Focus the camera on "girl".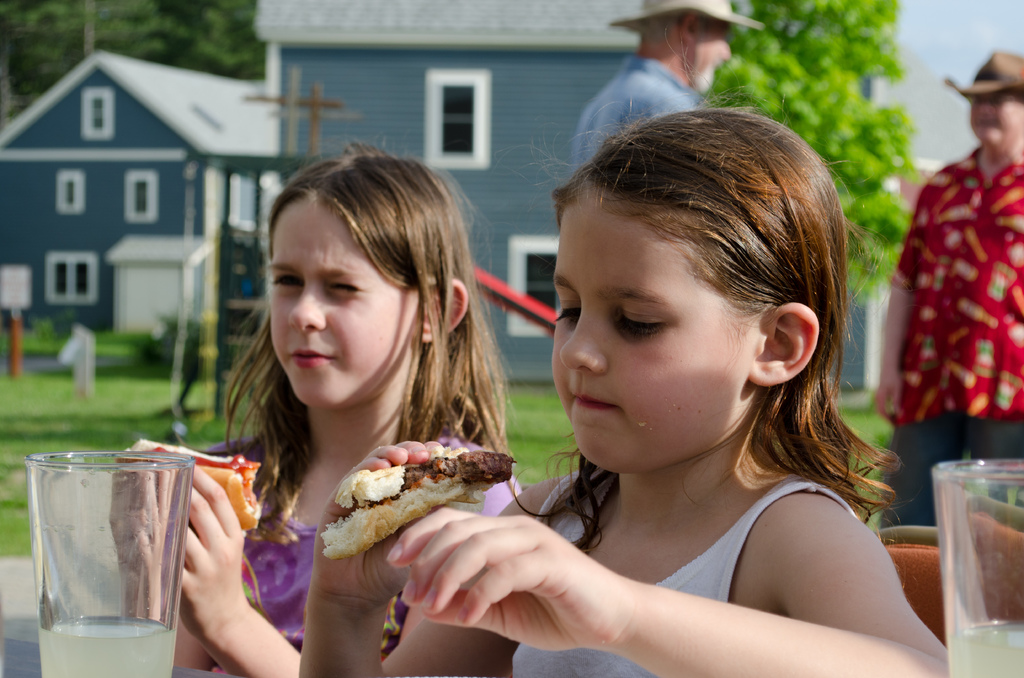
Focus region: bbox=(294, 88, 953, 677).
